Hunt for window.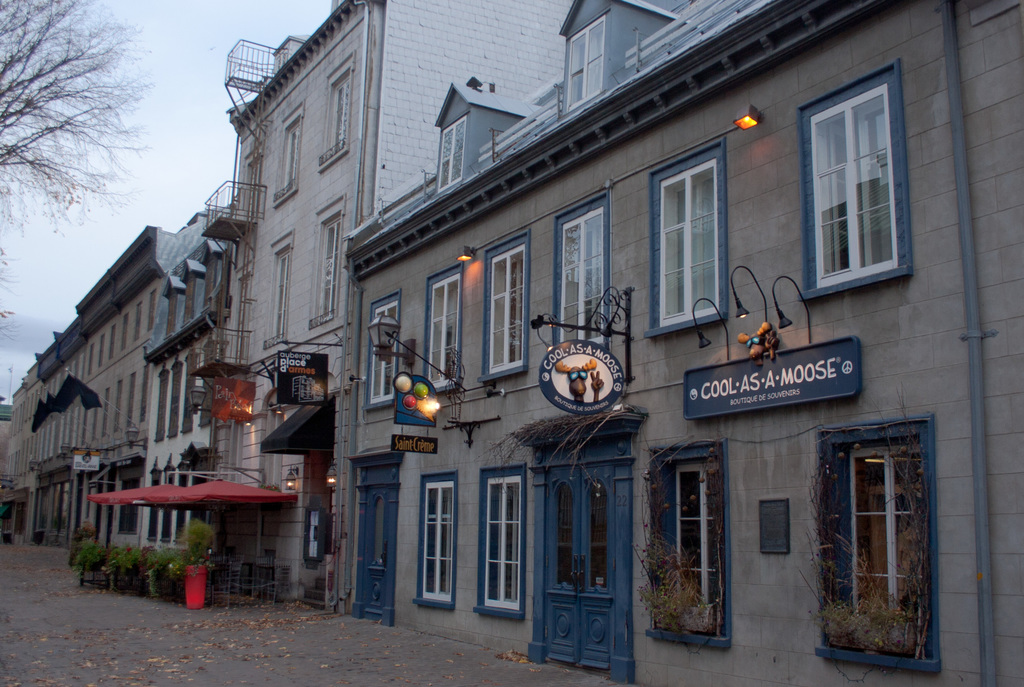
Hunted down at <box>781,423,933,657</box>.
